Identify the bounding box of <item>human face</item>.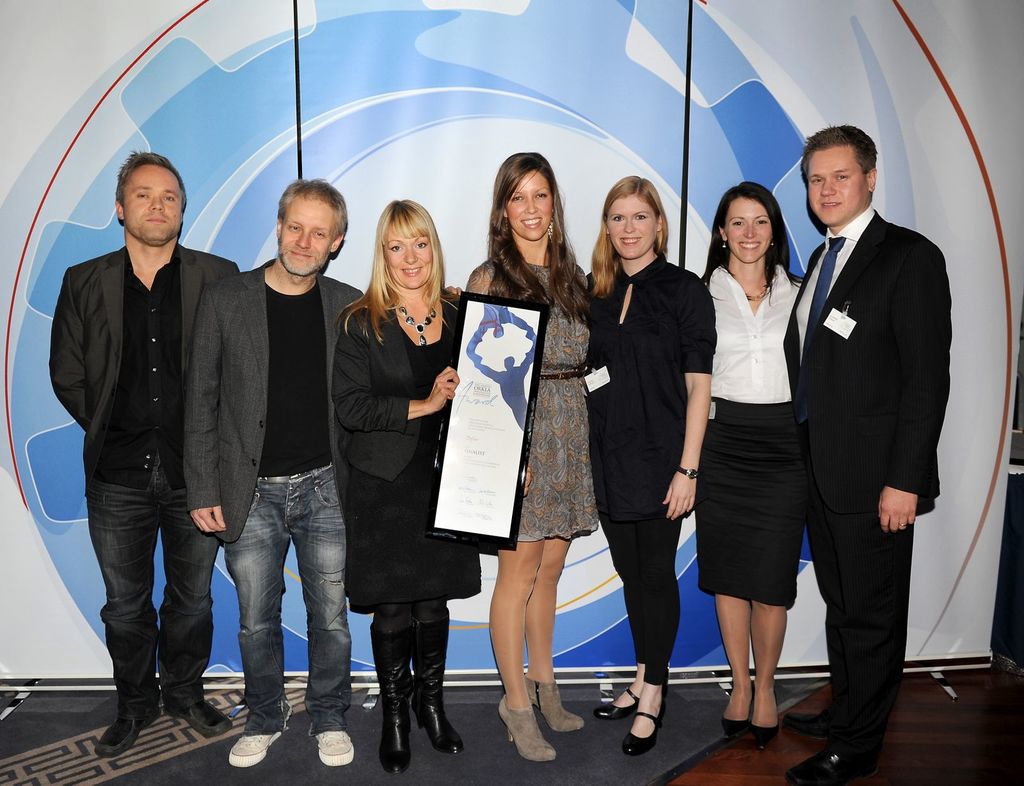
select_region(609, 183, 662, 258).
